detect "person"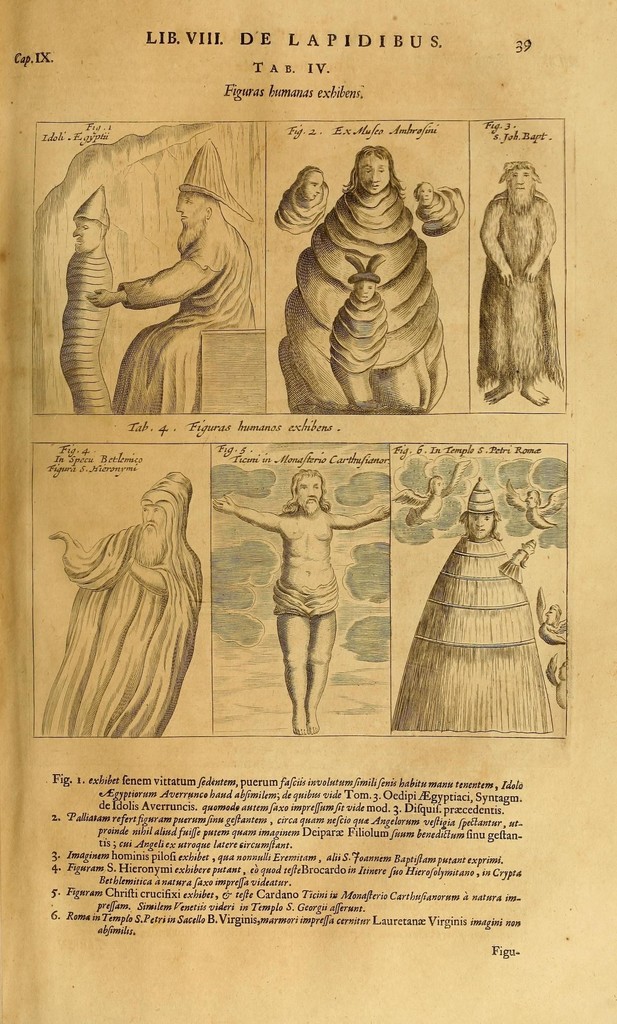
bbox(388, 479, 550, 740)
